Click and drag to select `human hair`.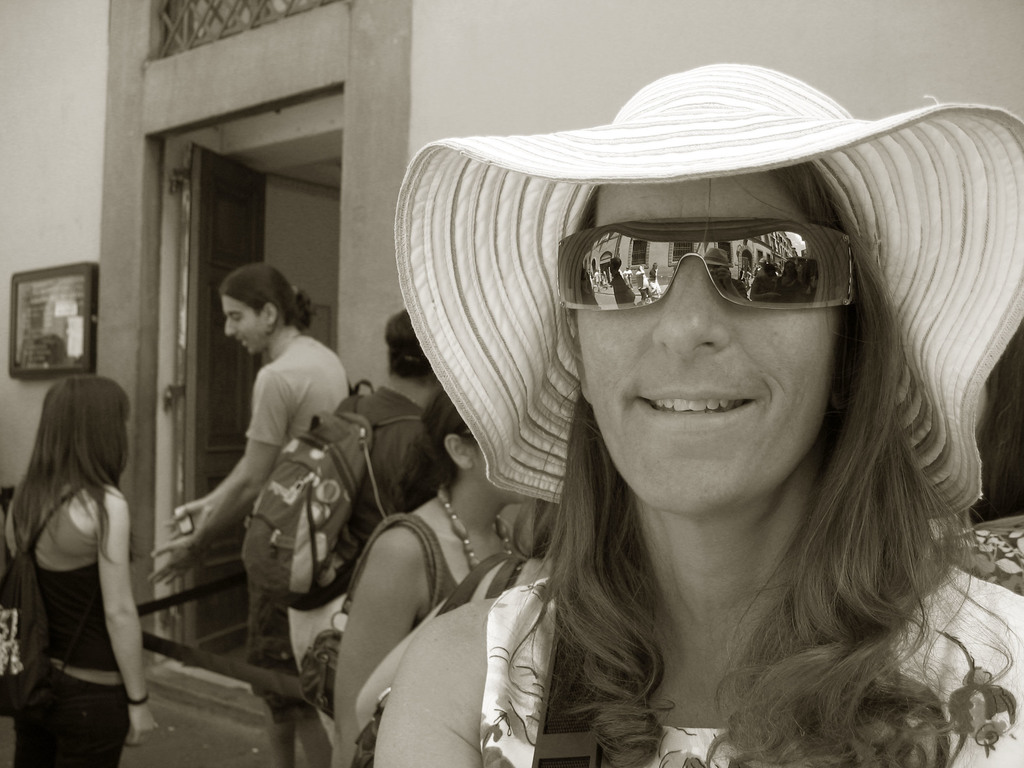
Selection: (left=386, top=308, right=433, bottom=387).
